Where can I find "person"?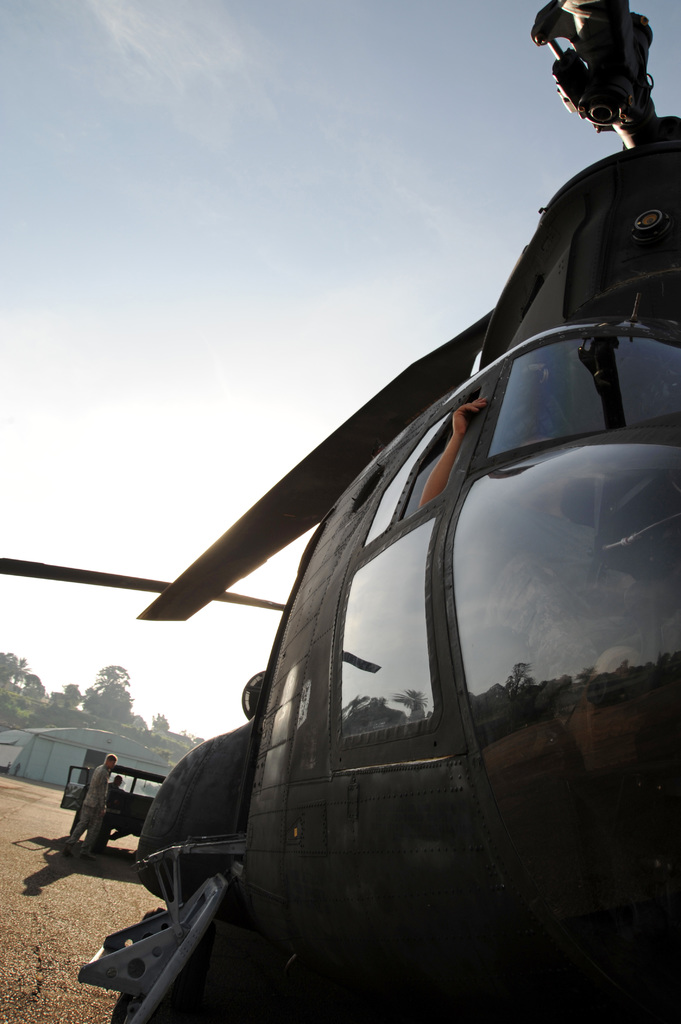
You can find it at 63 753 118 870.
